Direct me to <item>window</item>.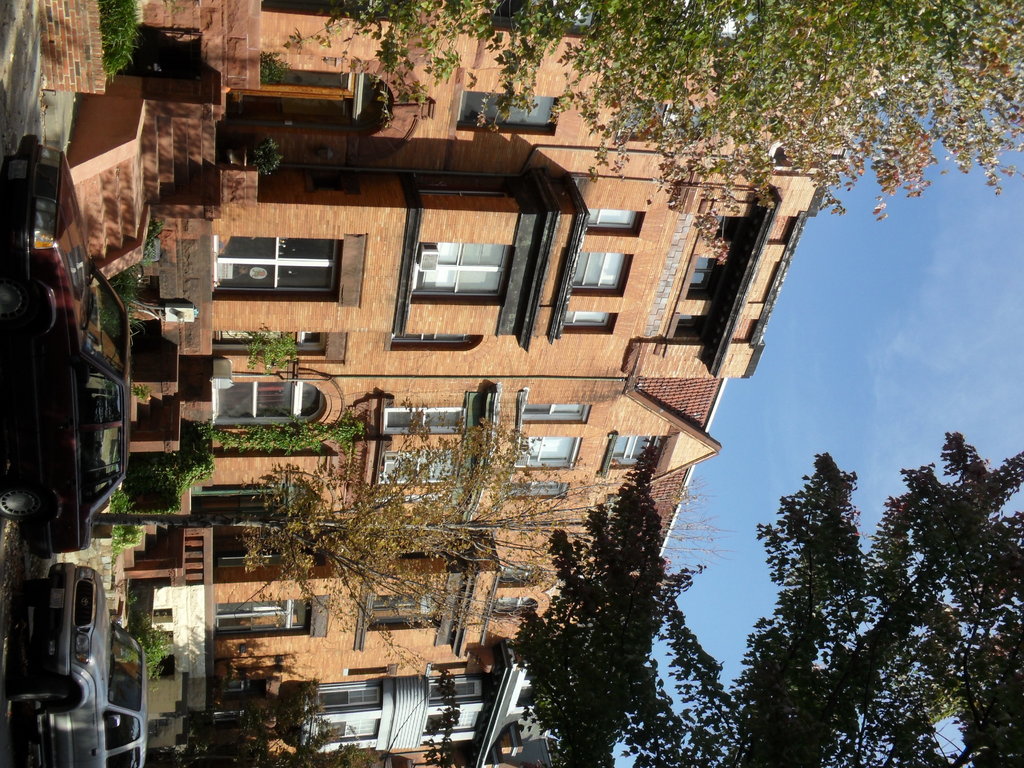
Direction: box(584, 208, 641, 230).
